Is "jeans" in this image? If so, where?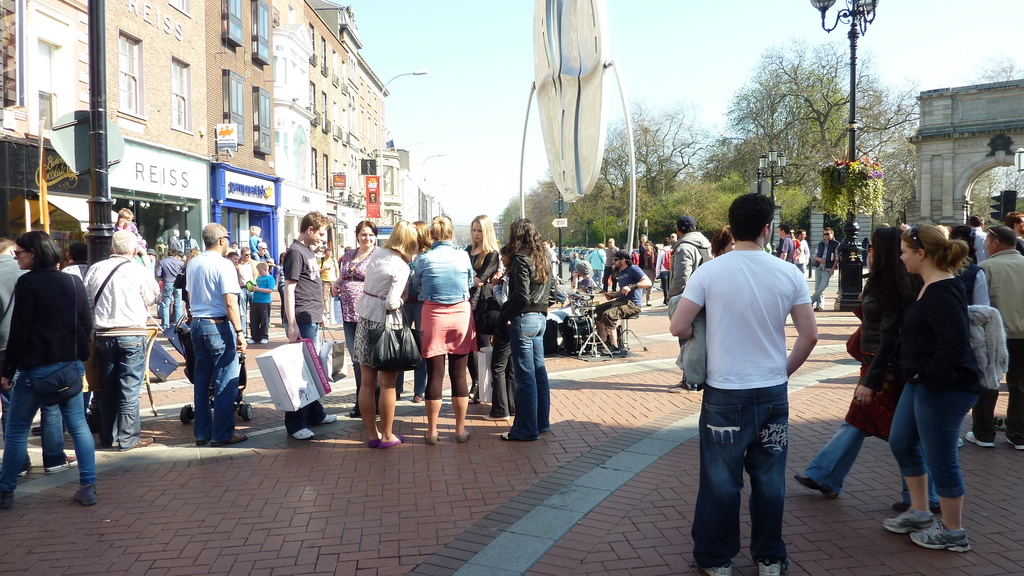
Yes, at [x1=800, y1=422, x2=938, y2=503].
